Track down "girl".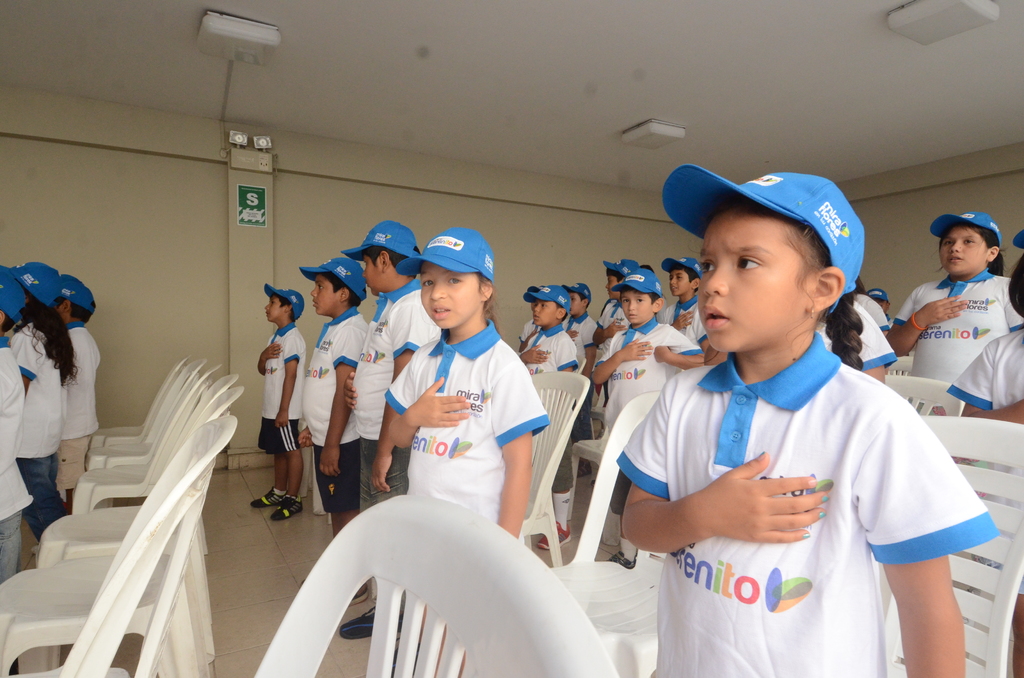
Tracked to Rect(889, 214, 1023, 412).
